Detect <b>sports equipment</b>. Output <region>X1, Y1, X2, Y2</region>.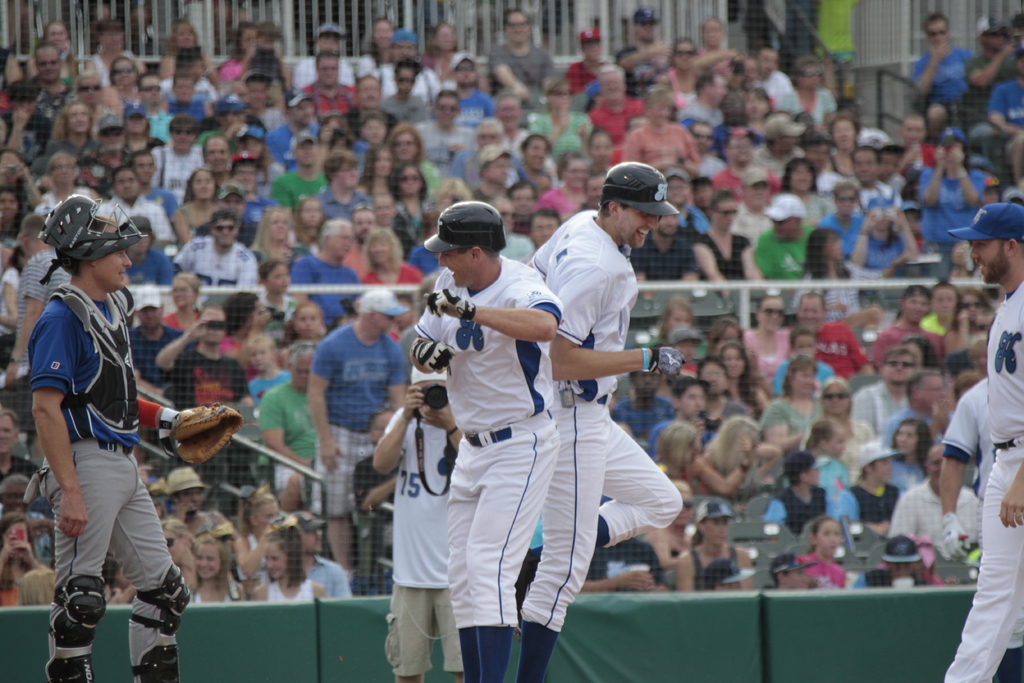
<region>598, 160, 683, 217</region>.
